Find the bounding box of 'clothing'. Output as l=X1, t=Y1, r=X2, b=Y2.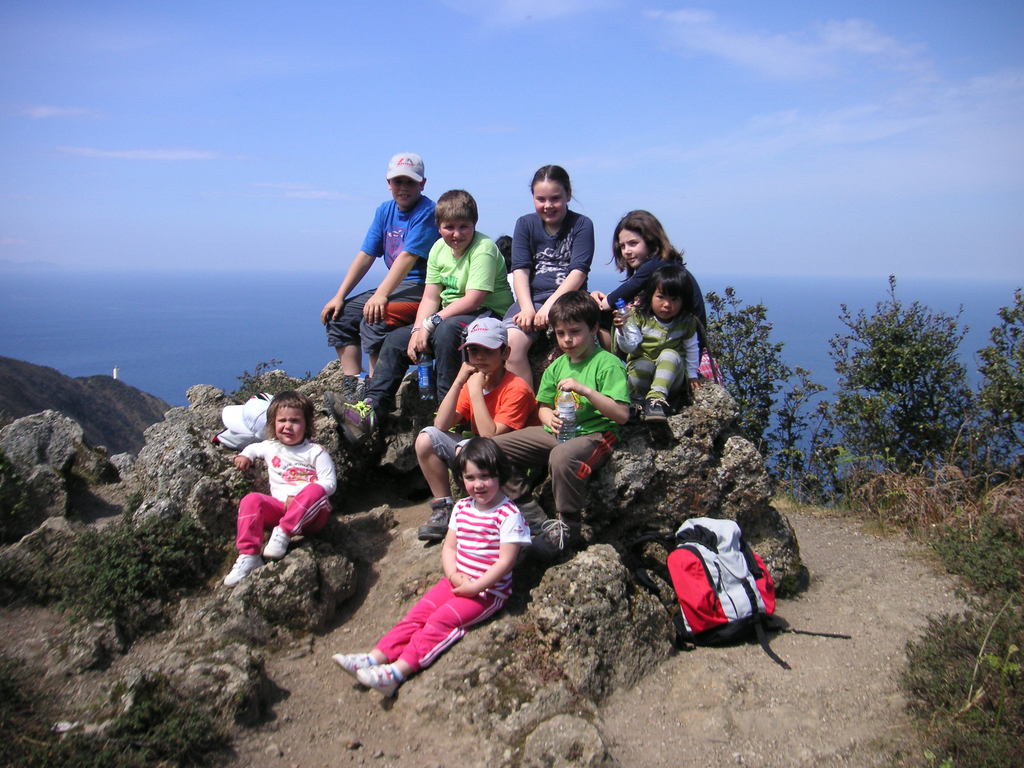
l=236, t=436, r=336, b=550.
